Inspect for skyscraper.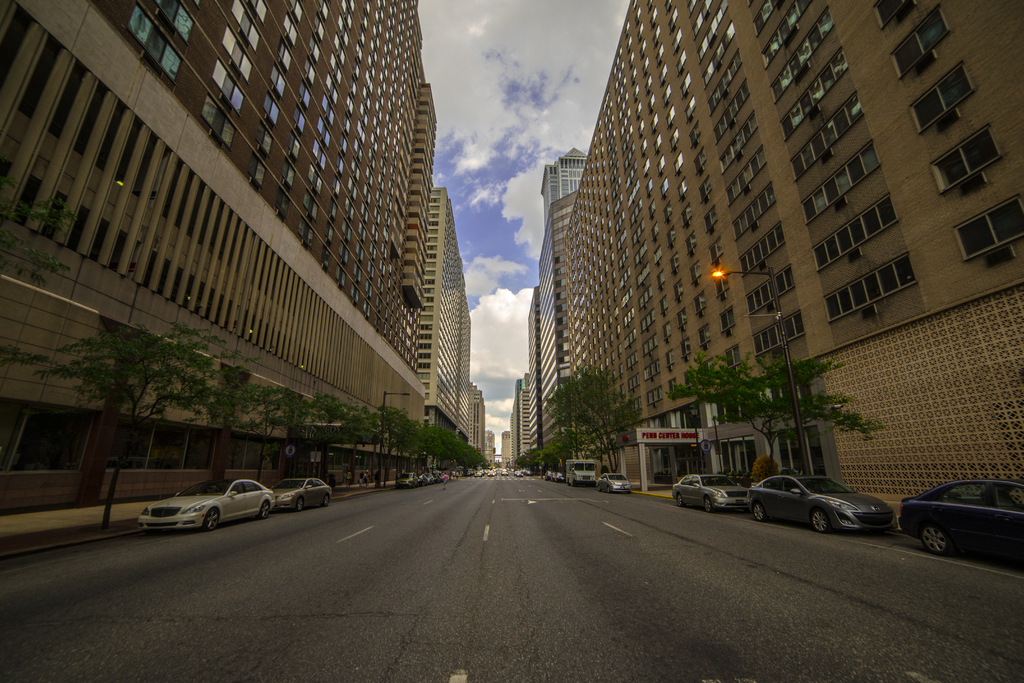
Inspection: left=15, top=0, right=511, bottom=493.
